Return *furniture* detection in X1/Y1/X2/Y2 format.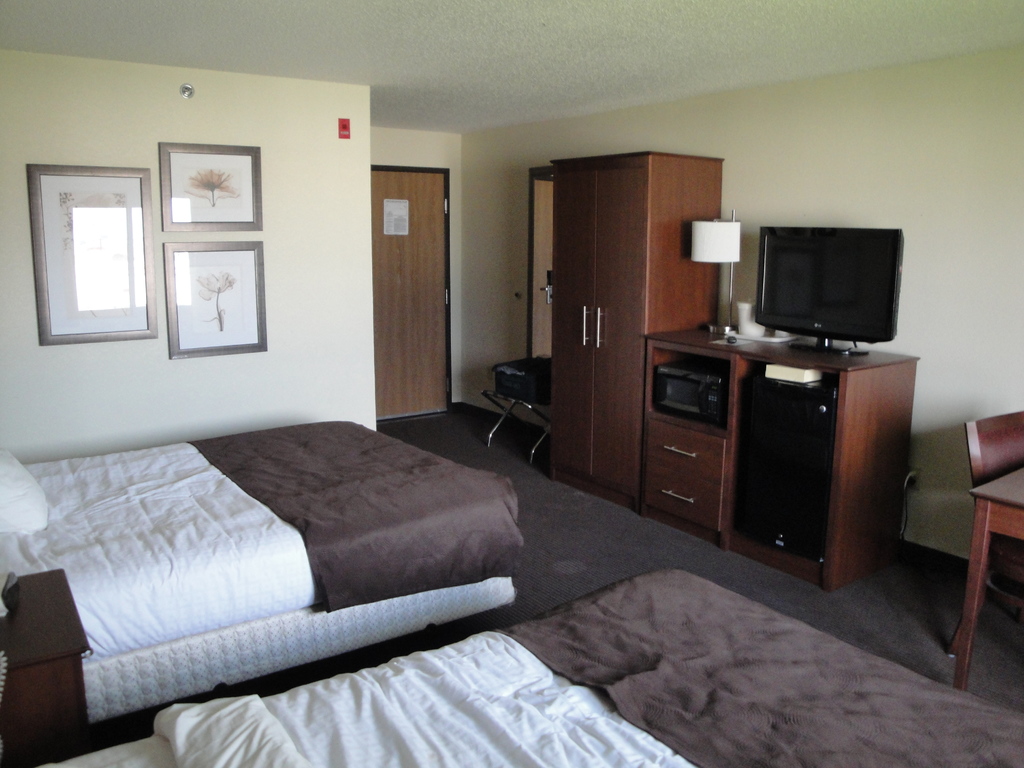
953/463/1023/694.
